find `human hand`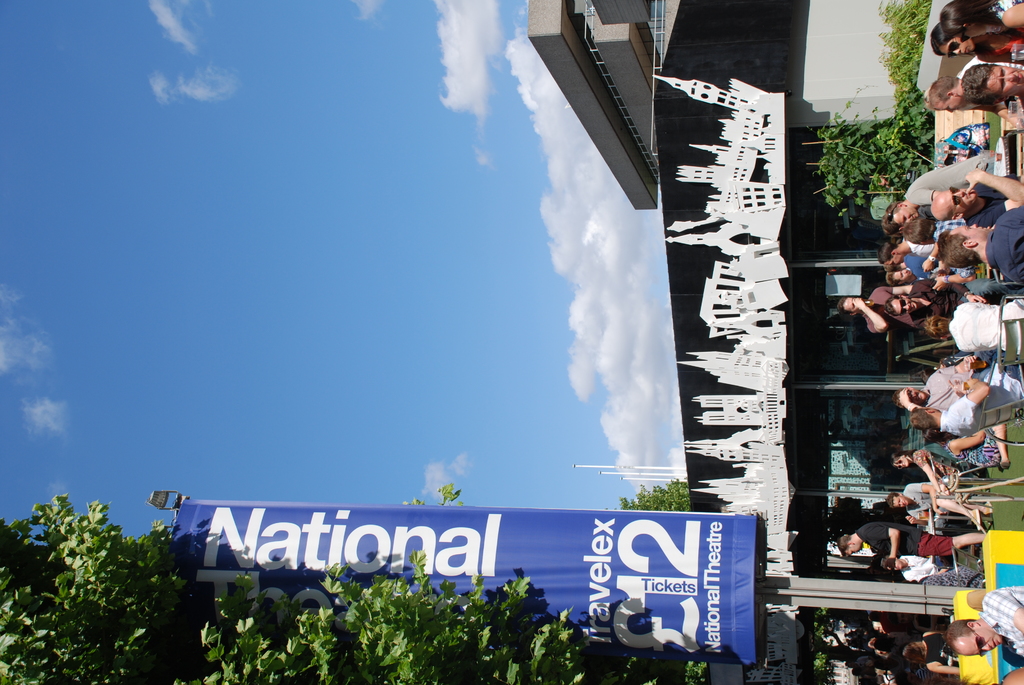
Rect(936, 489, 950, 496)
